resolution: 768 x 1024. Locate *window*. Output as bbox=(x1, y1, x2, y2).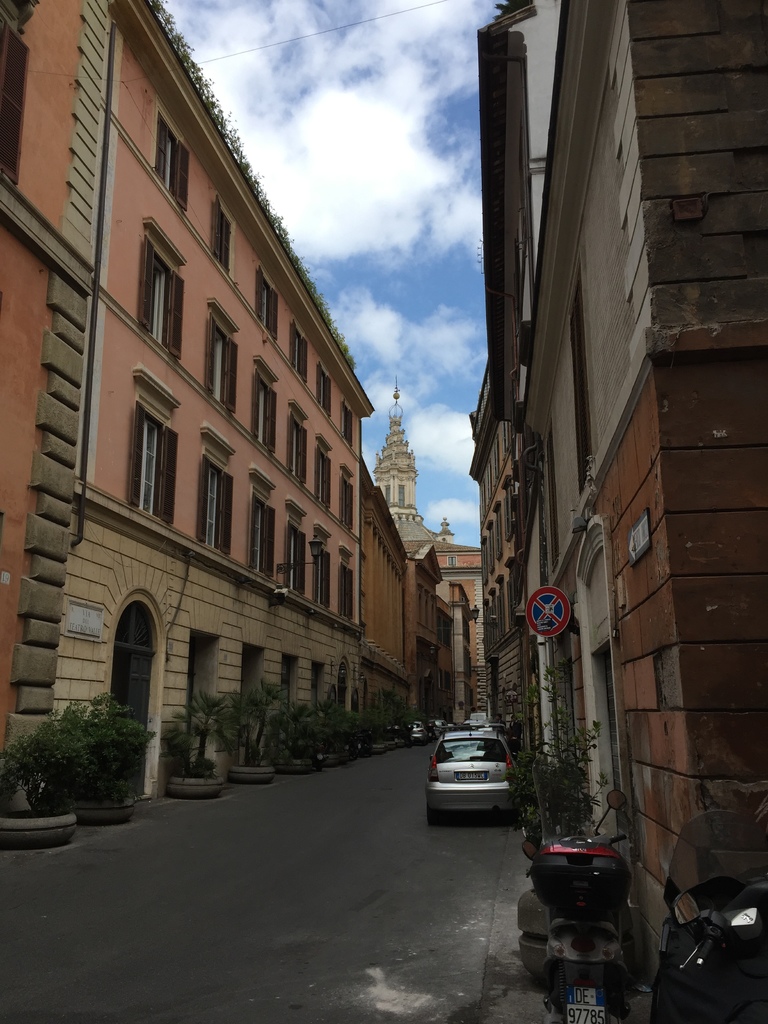
bbox=(285, 413, 305, 483).
